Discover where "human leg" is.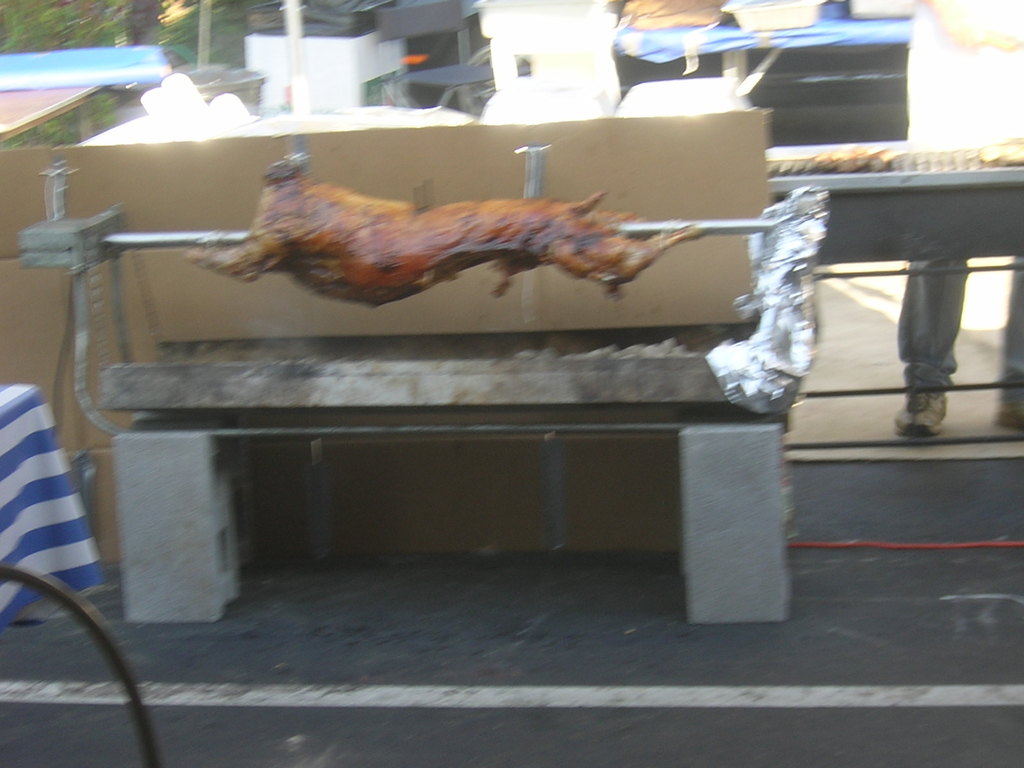
Discovered at box(893, 257, 968, 439).
